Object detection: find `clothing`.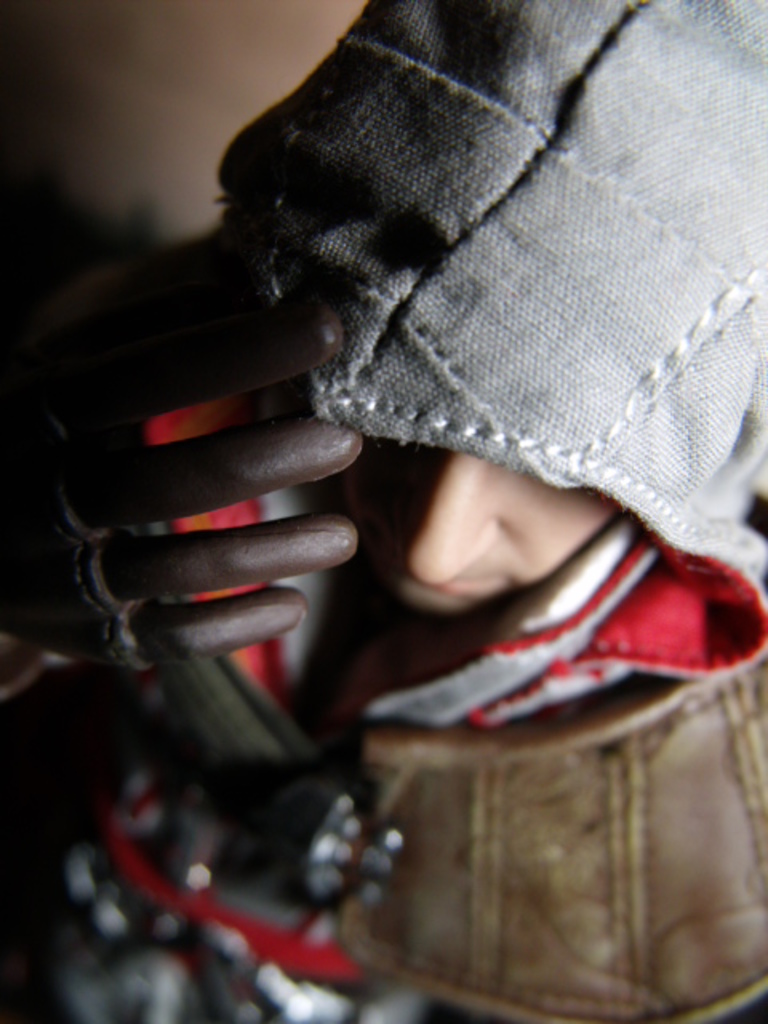
109:0:747:958.
